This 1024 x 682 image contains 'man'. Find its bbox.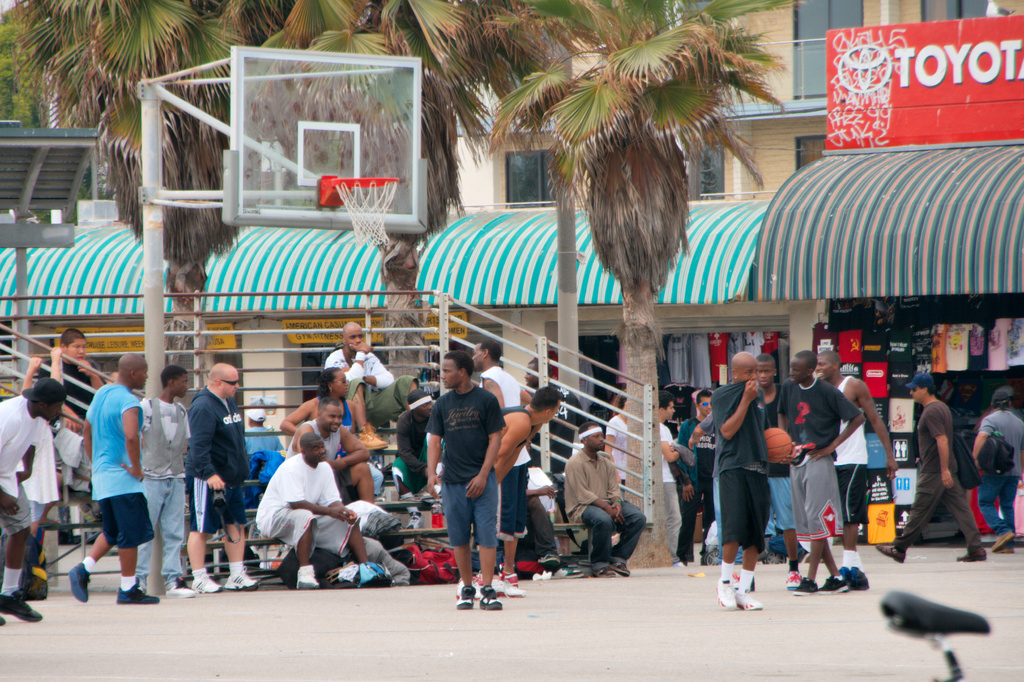
bbox=(136, 367, 196, 593).
